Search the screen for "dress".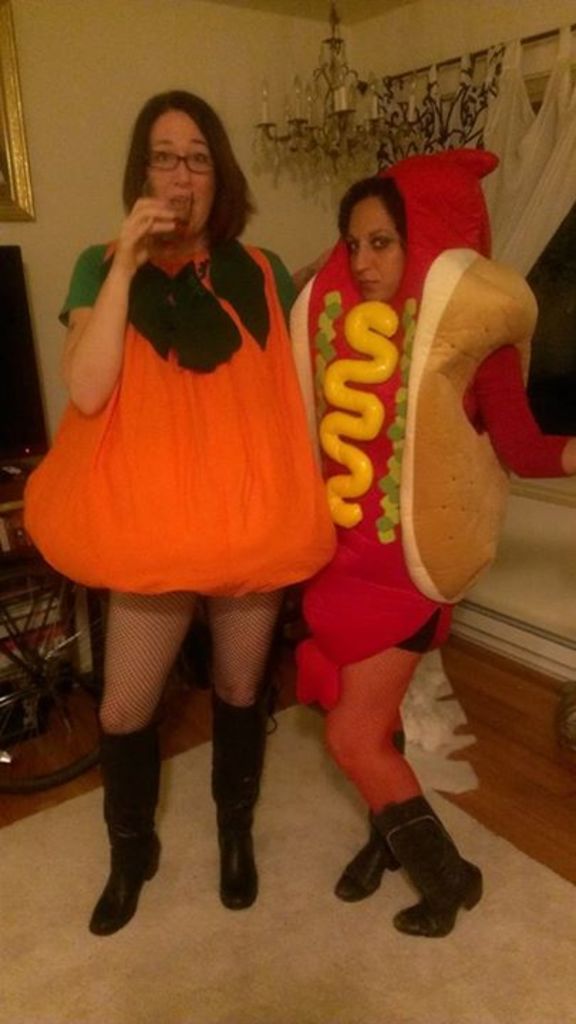
Found at x1=21, y1=239, x2=341, y2=585.
